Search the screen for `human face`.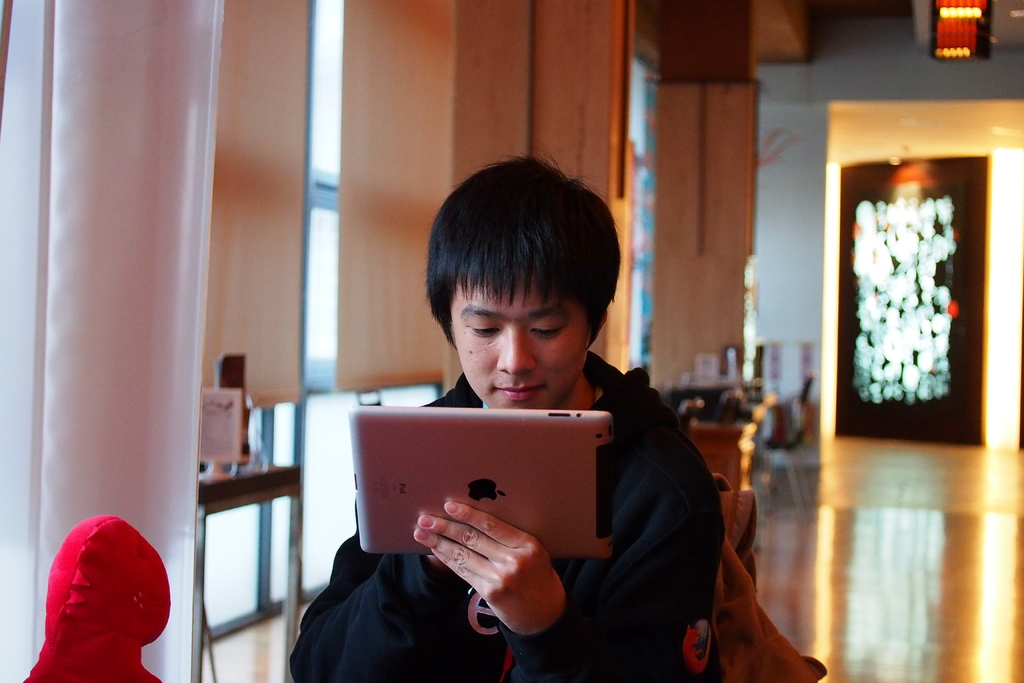
Found at box(453, 281, 600, 409).
